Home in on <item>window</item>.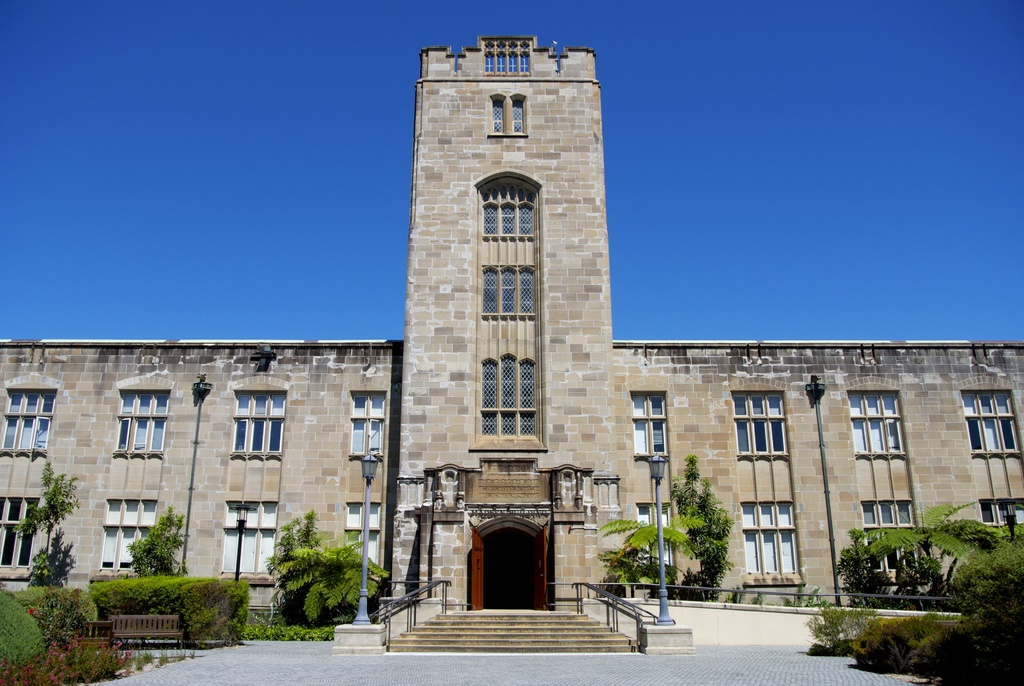
Homed in at <bbox>350, 396, 383, 462</bbox>.
